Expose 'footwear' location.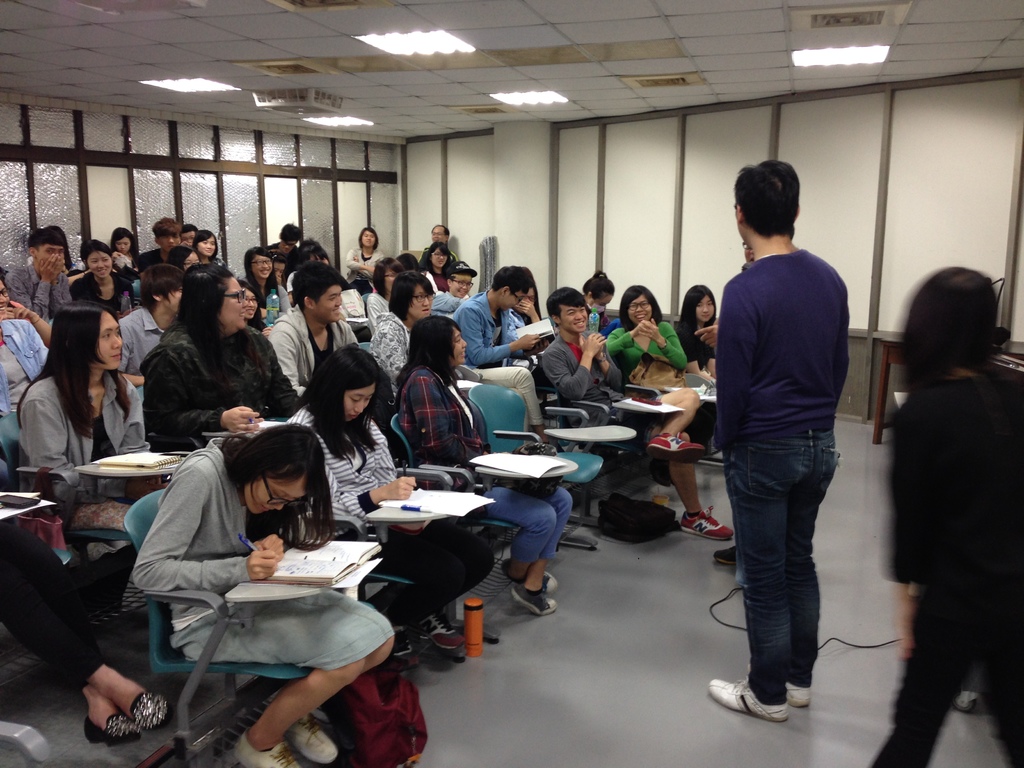
Exposed at x1=393 y1=620 x2=417 y2=657.
